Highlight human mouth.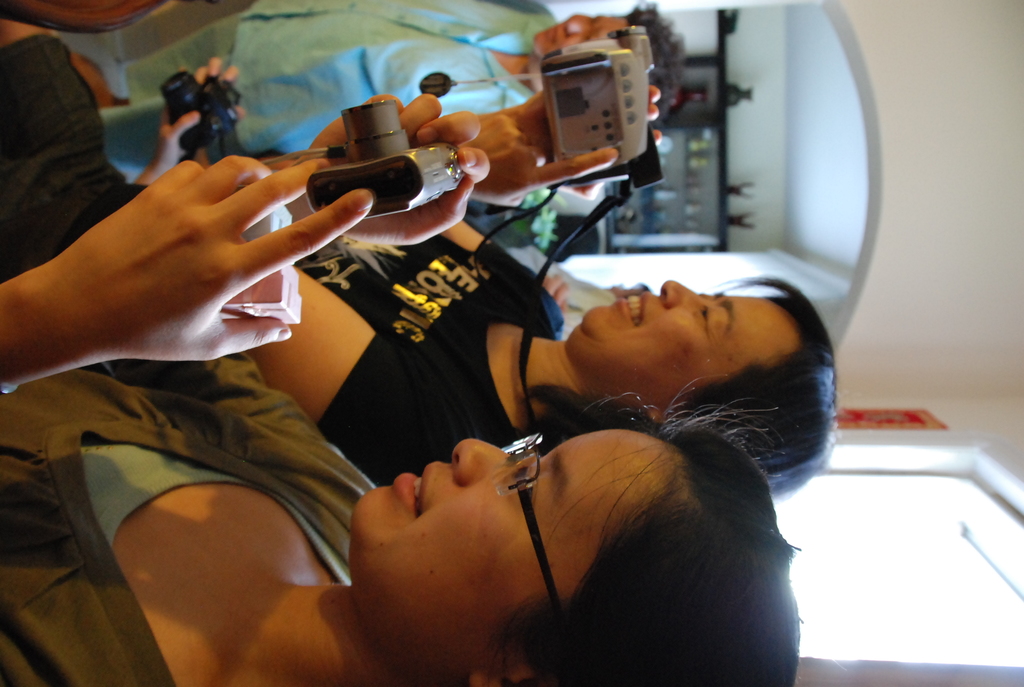
Highlighted region: detection(619, 290, 644, 333).
